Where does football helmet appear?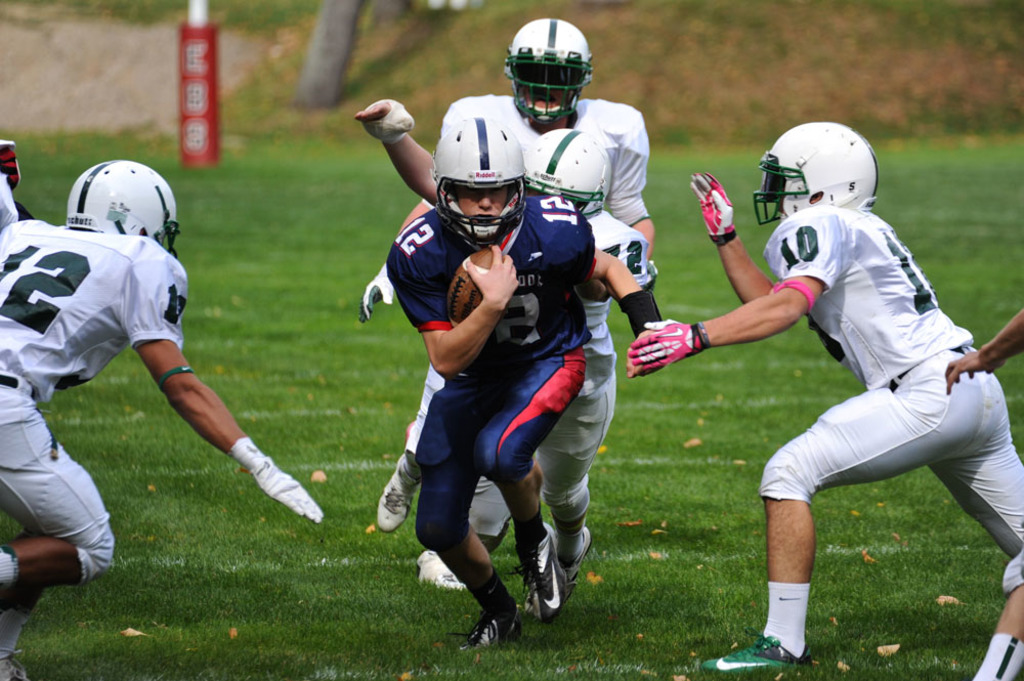
Appears at (x1=751, y1=121, x2=876, y2=229).
